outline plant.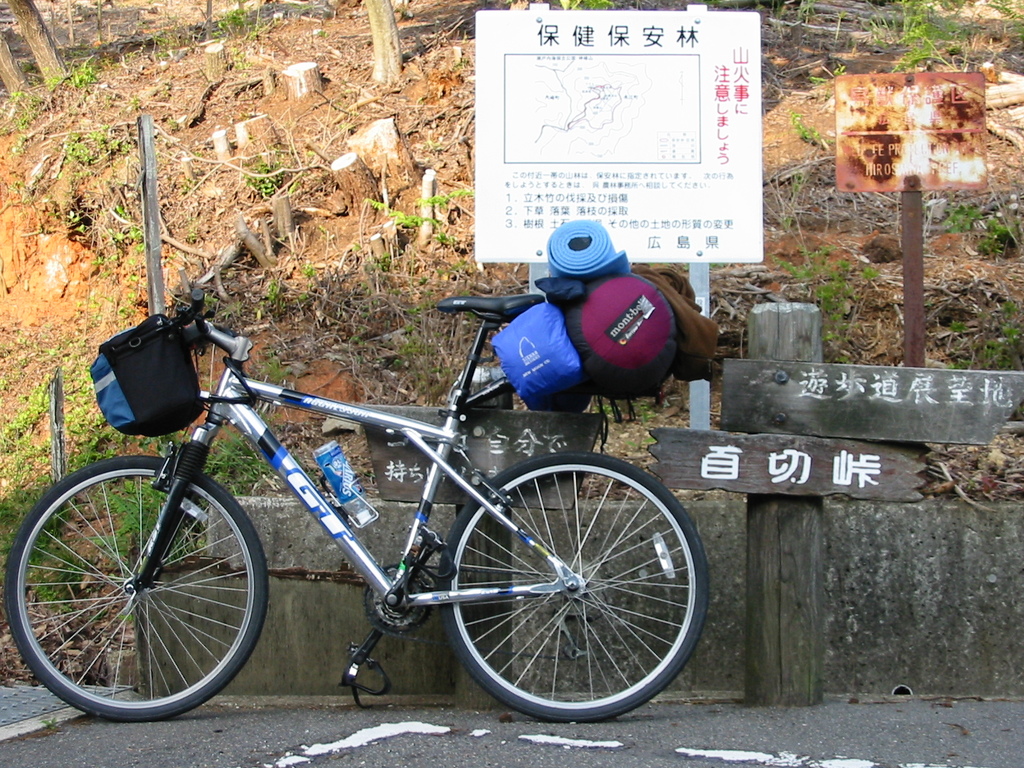
Outline: detection(794, 0, 824, 21).
